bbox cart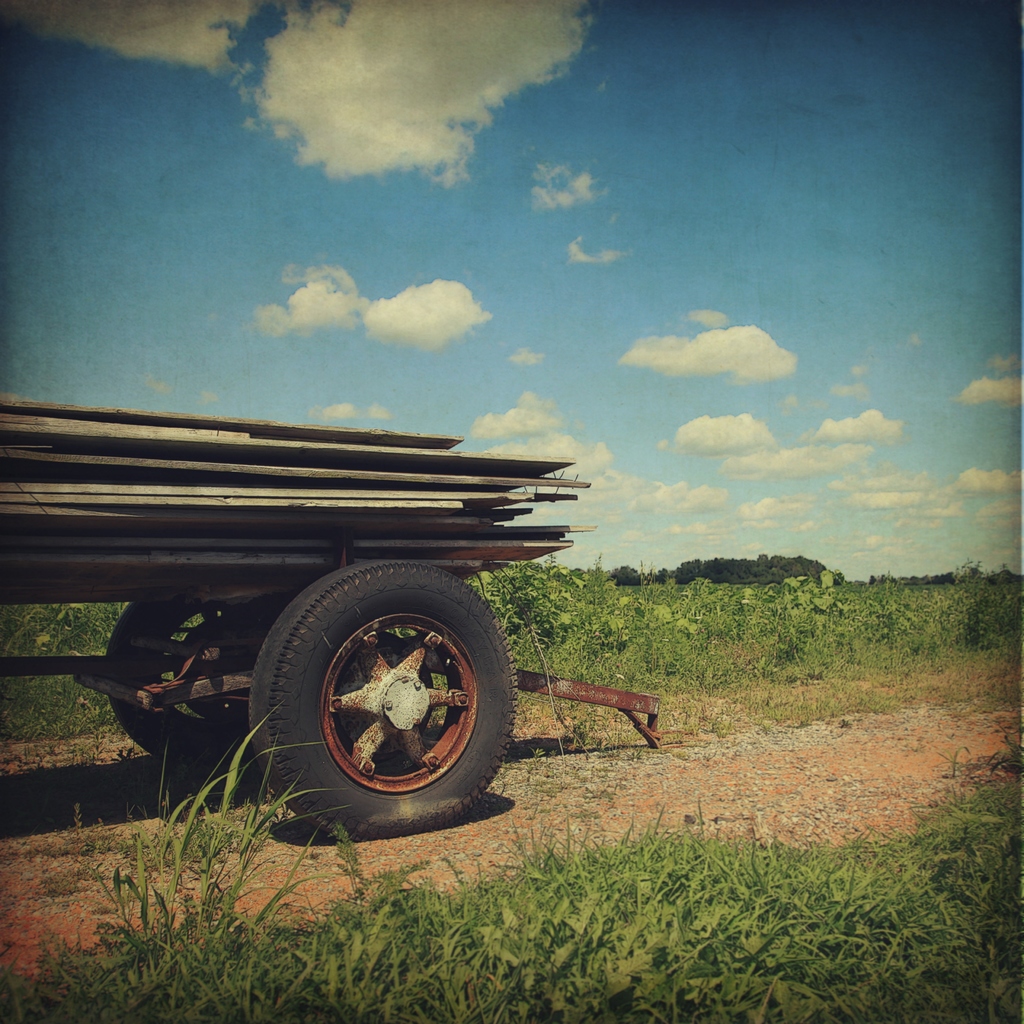
<box>0,567,672,845</box>
